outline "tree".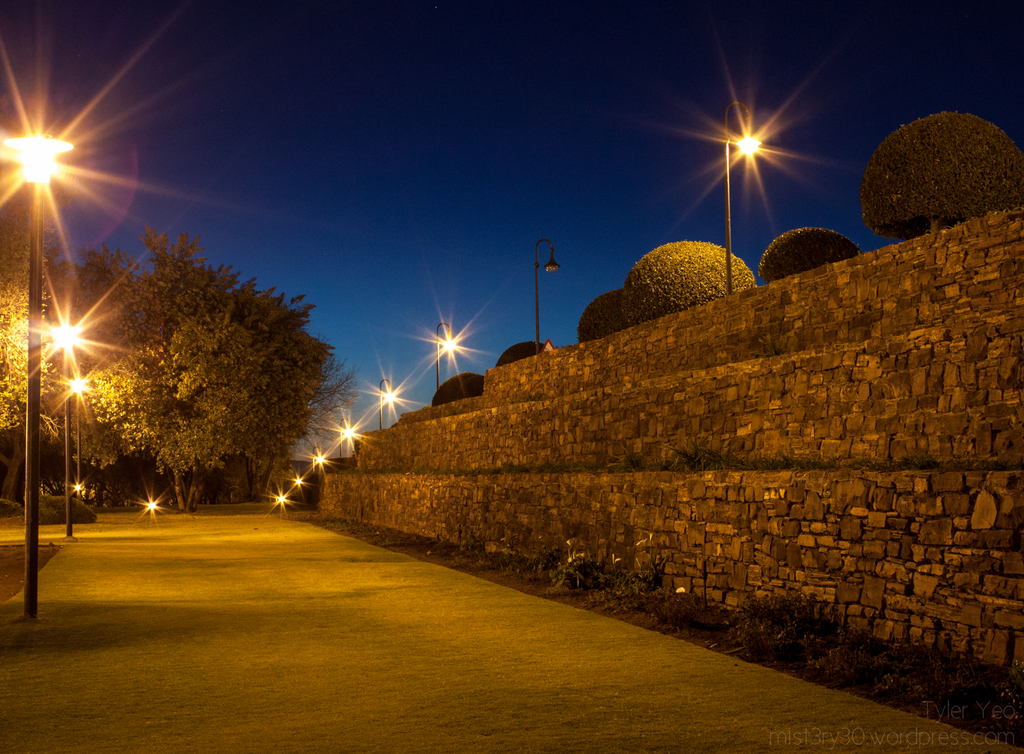
Outline: {"x1": 430, "y1": 371, "x2": 483, "y2": 405}.
